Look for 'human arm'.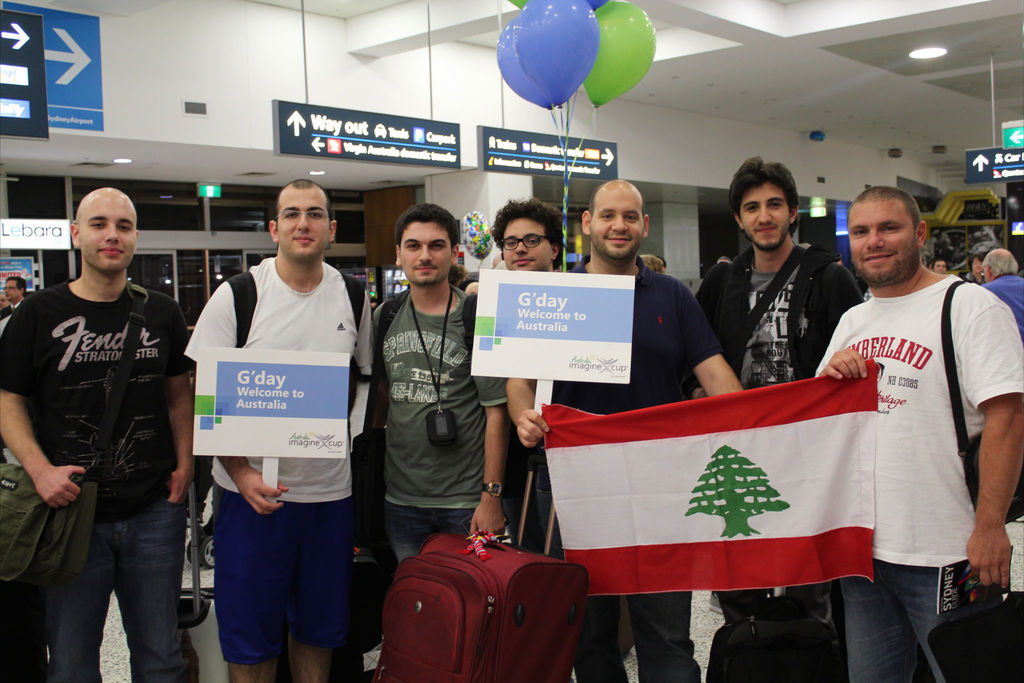
Found: crop(670, 278, 750, 398).
